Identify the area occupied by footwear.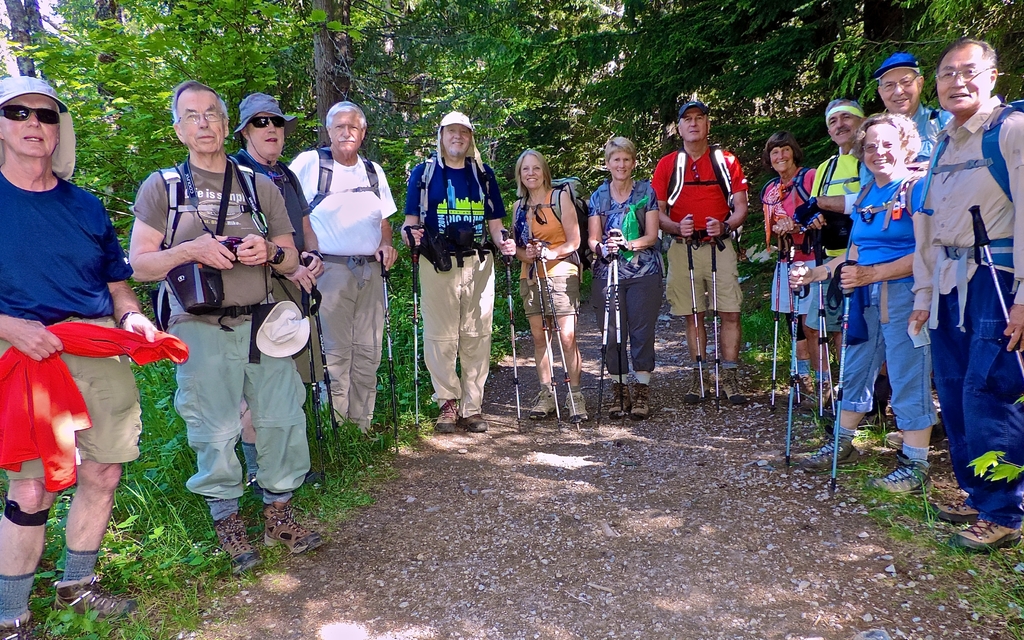
Area: [left=53, top=572, right=137, bottom=622].
